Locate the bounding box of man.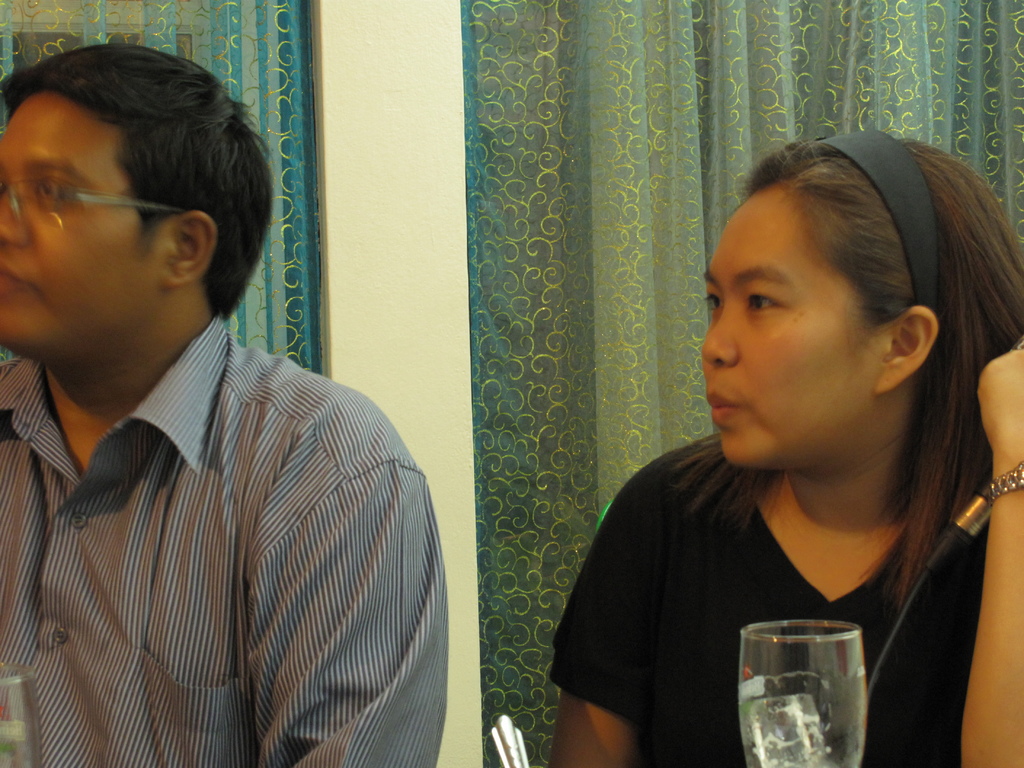
Bounding box: detection(0, 39, 463, 767).
